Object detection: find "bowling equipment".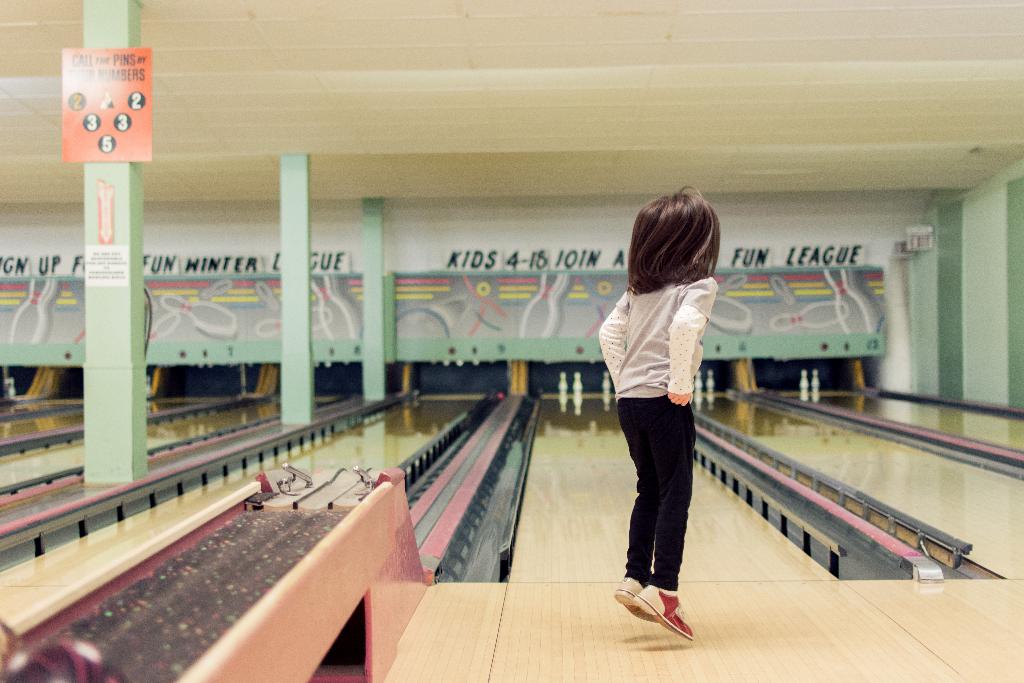
[307,279,362,342].
